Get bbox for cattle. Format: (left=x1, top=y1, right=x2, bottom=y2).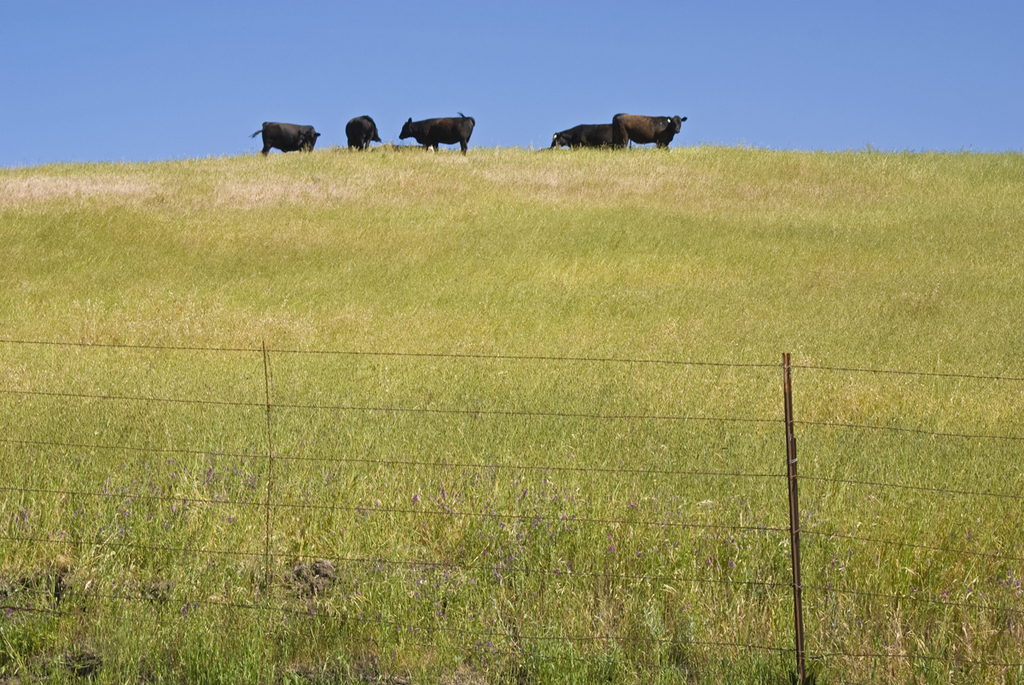
(left=250, top=119, right=323, bottom=159).
